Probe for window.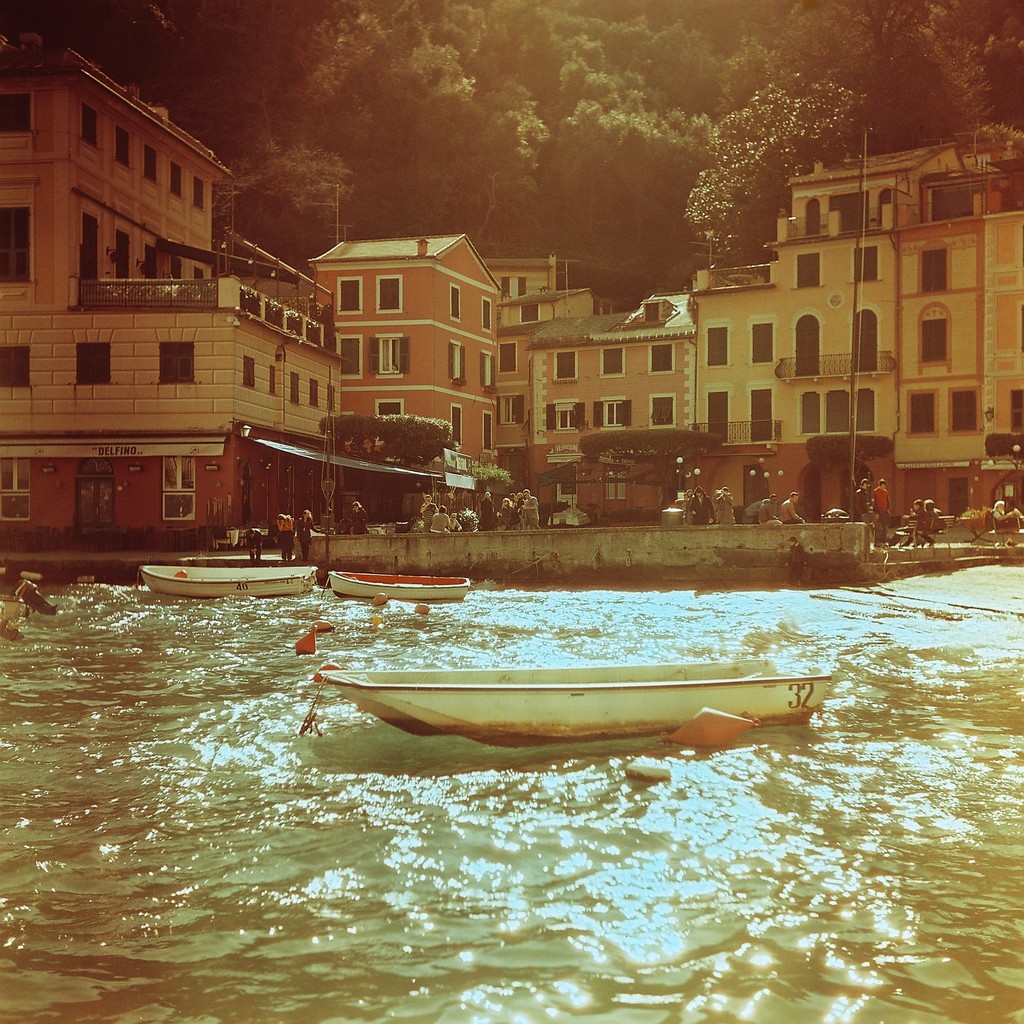
Probe result: BBox(262, 466, 273, 527).
